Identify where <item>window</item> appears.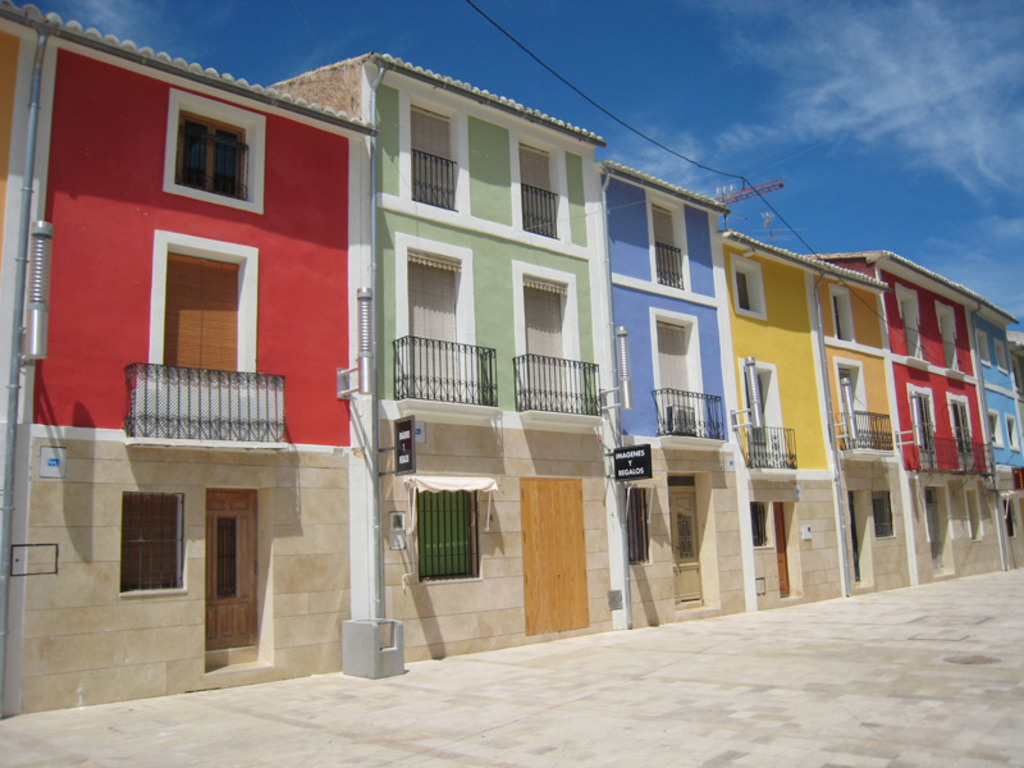
Appears at 731/256/767/325.
